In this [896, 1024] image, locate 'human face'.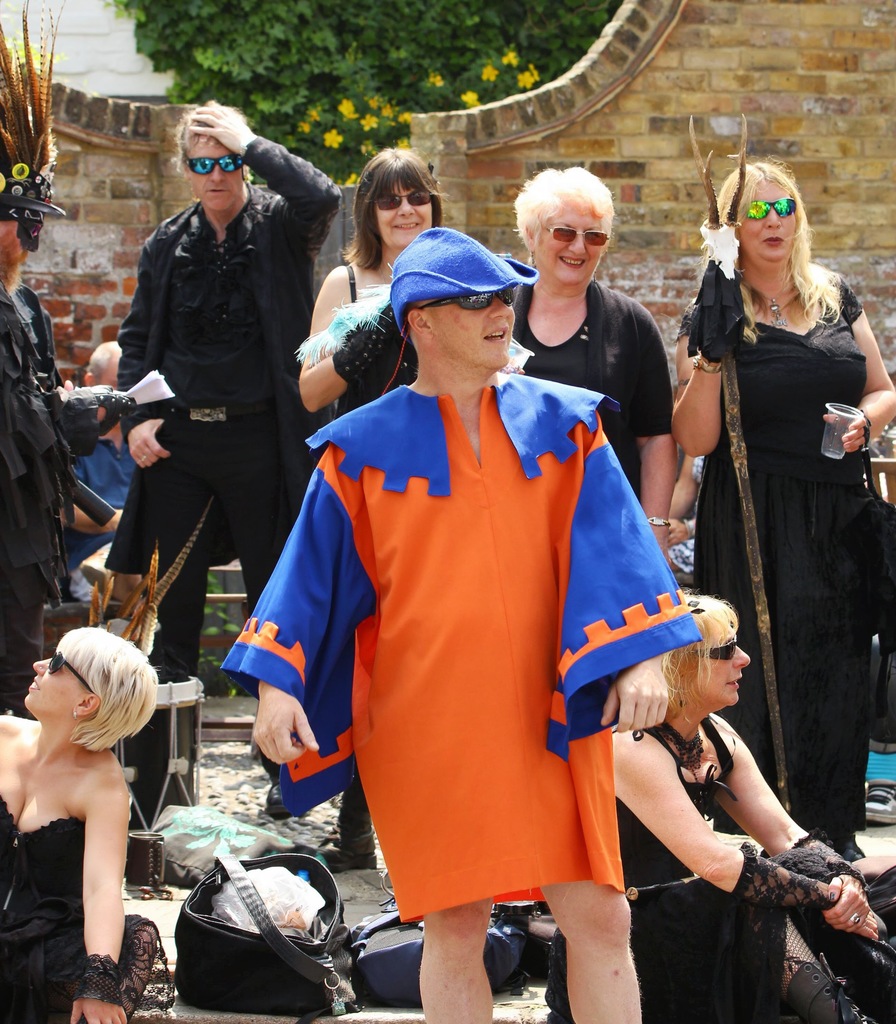
Bounding box: select_region(750, 182, 797, 259).
